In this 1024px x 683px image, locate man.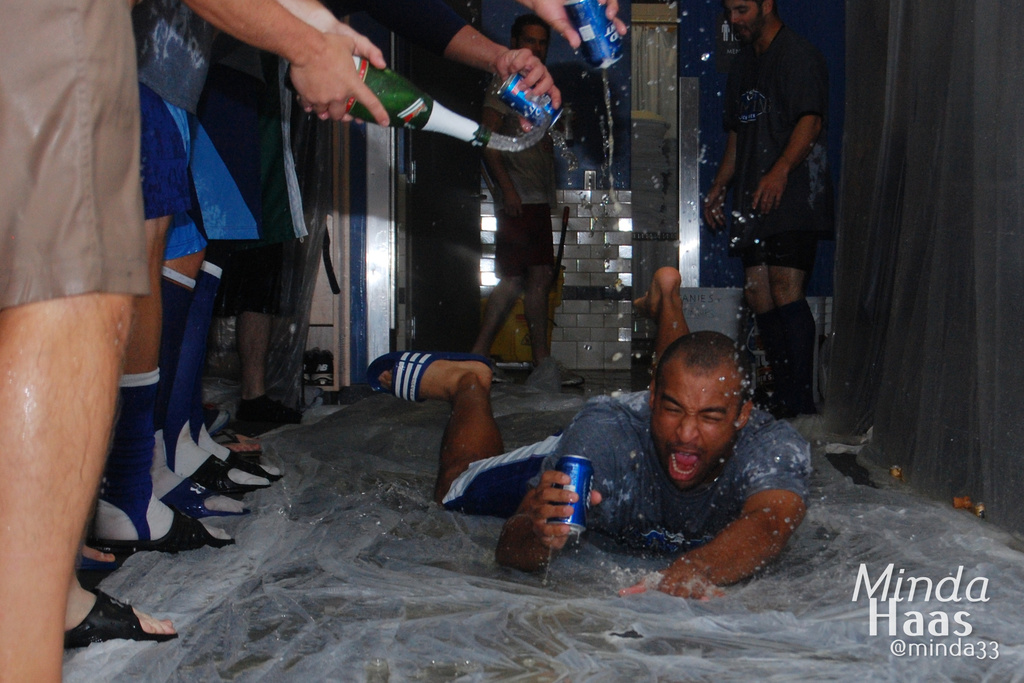
Bounding box: <box>698,0,819,415</box>.
